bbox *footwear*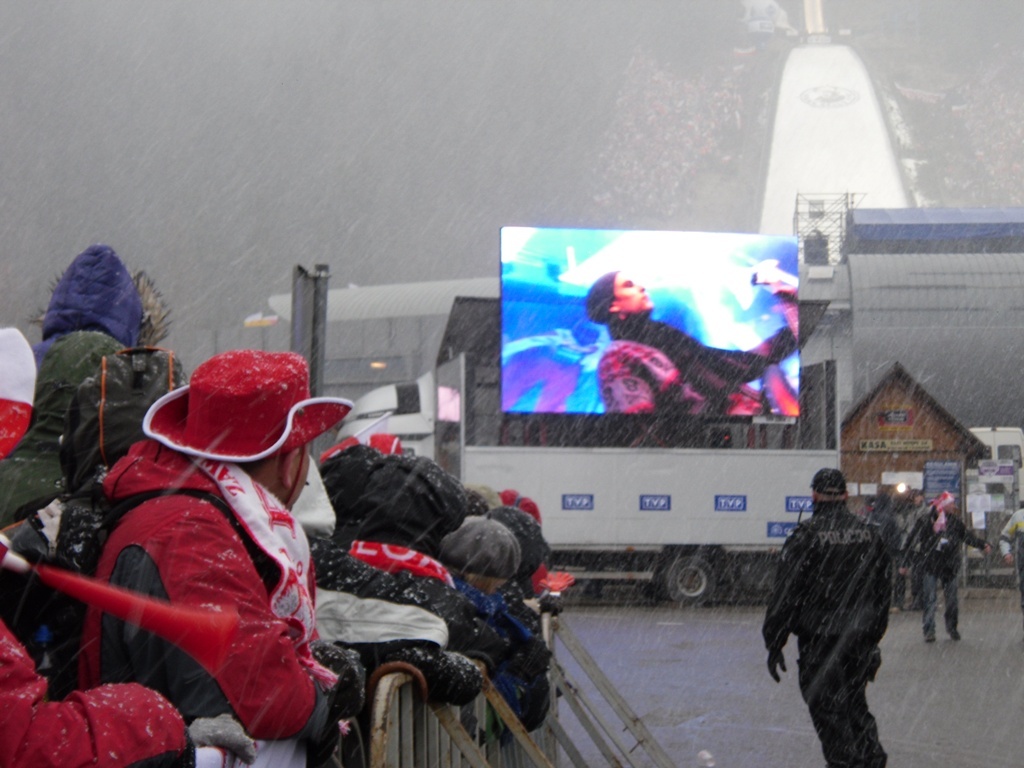
detection(920, 623, 941, 647)
